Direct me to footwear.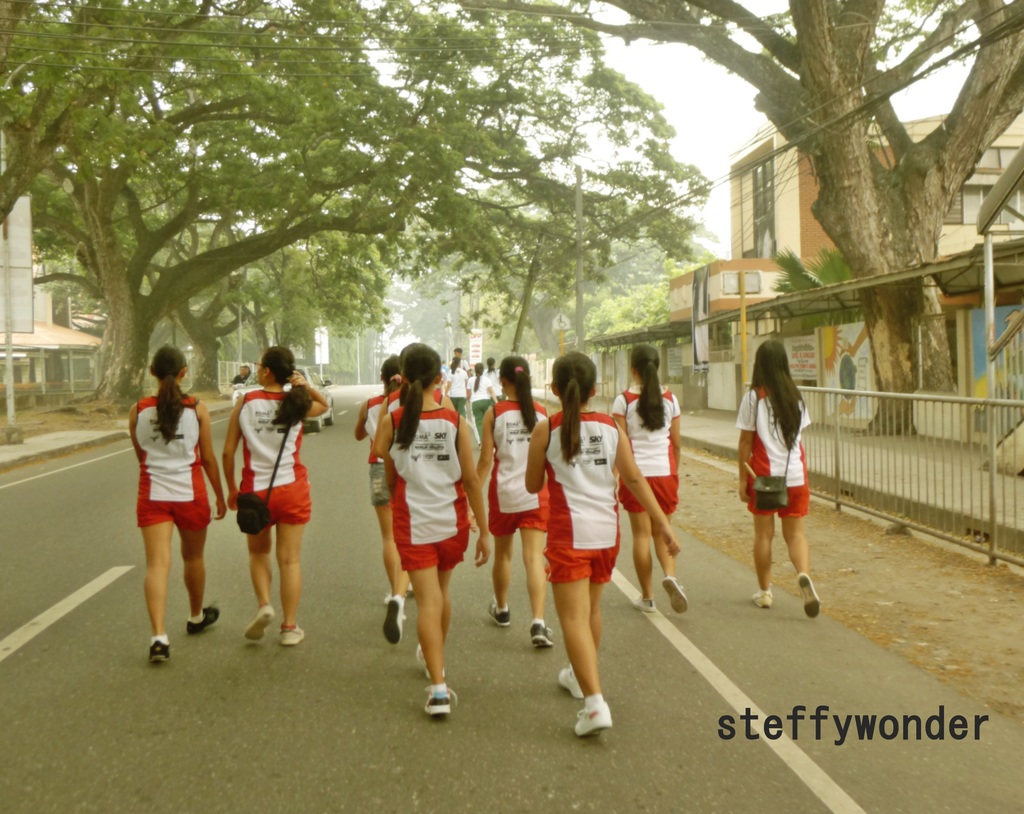
Direction: {"left": 555, "top": 661, "right": 586, "bottom": 703}.
